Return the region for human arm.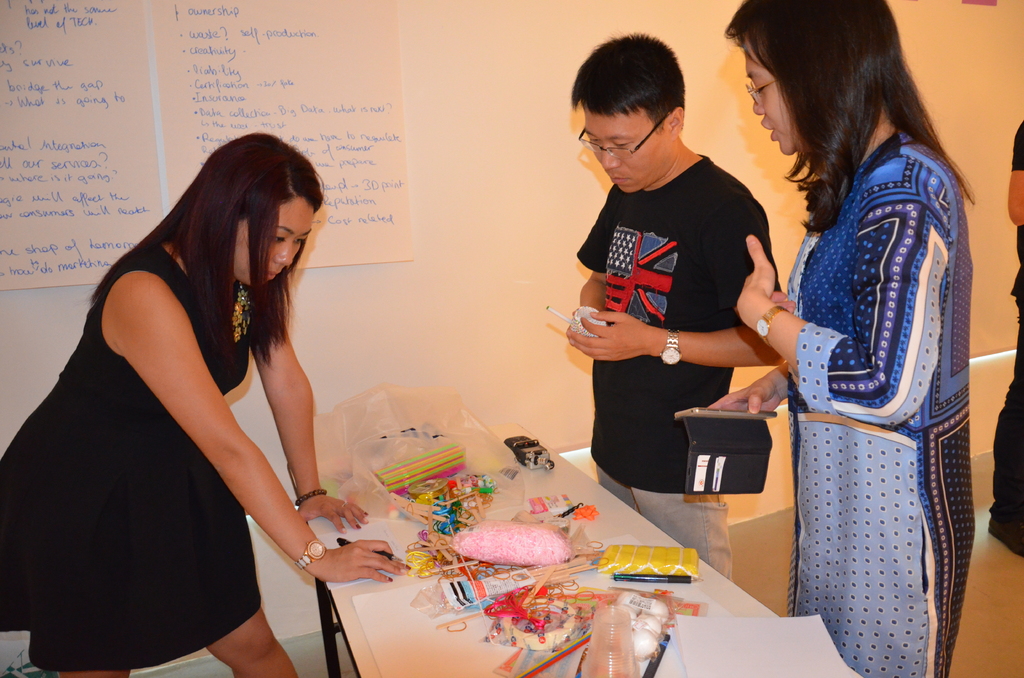
730:168:953:436.
